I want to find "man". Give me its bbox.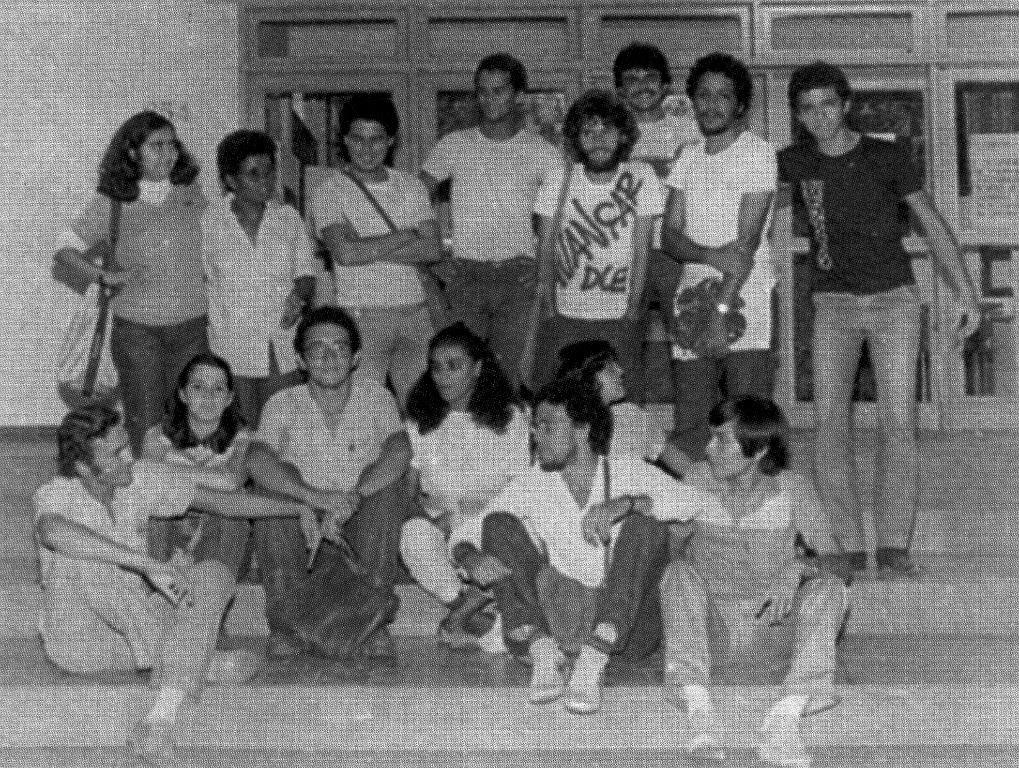
region(452, 386, 701, 729).
